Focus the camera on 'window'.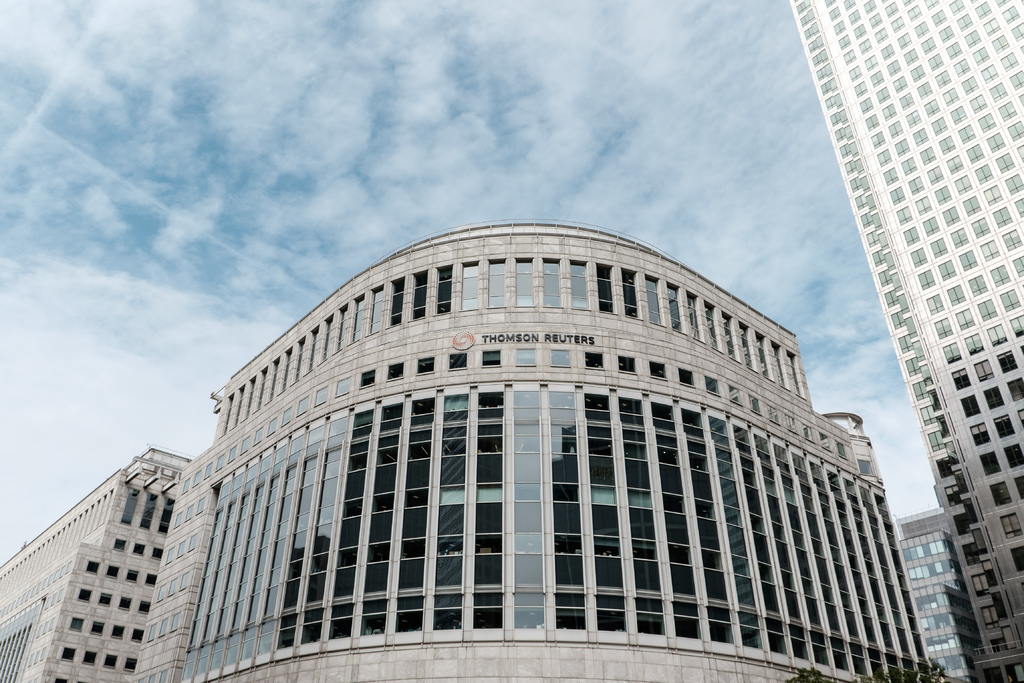
Focus region: (x1=239, y1=437, x2=248, y2=457).
